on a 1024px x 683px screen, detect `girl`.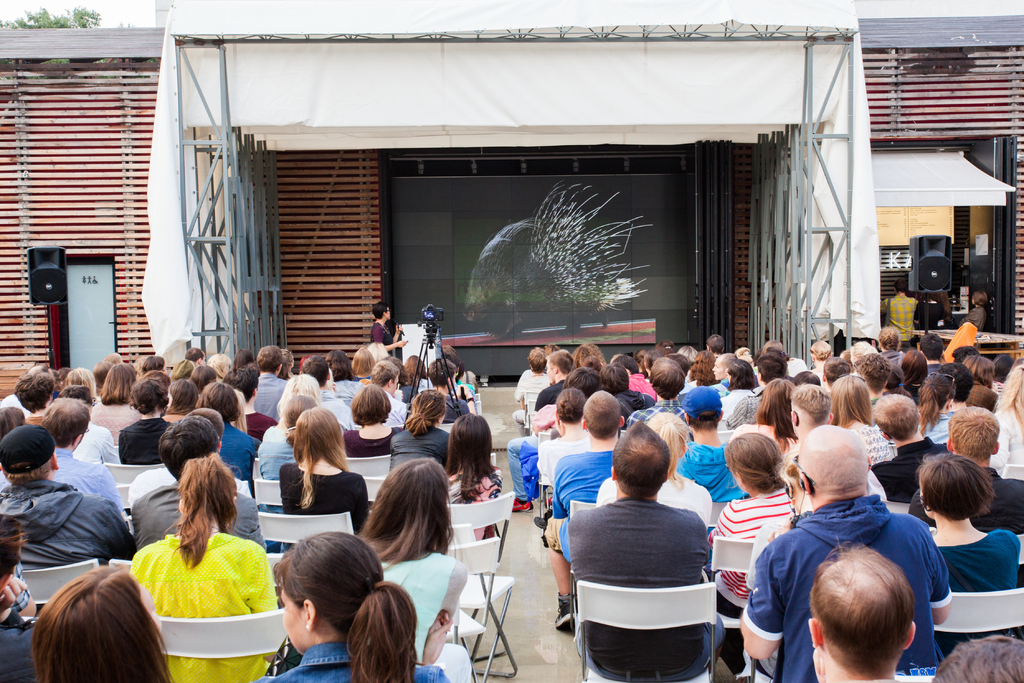
[x1=920, y1=453, x2=1020, y2=655].
